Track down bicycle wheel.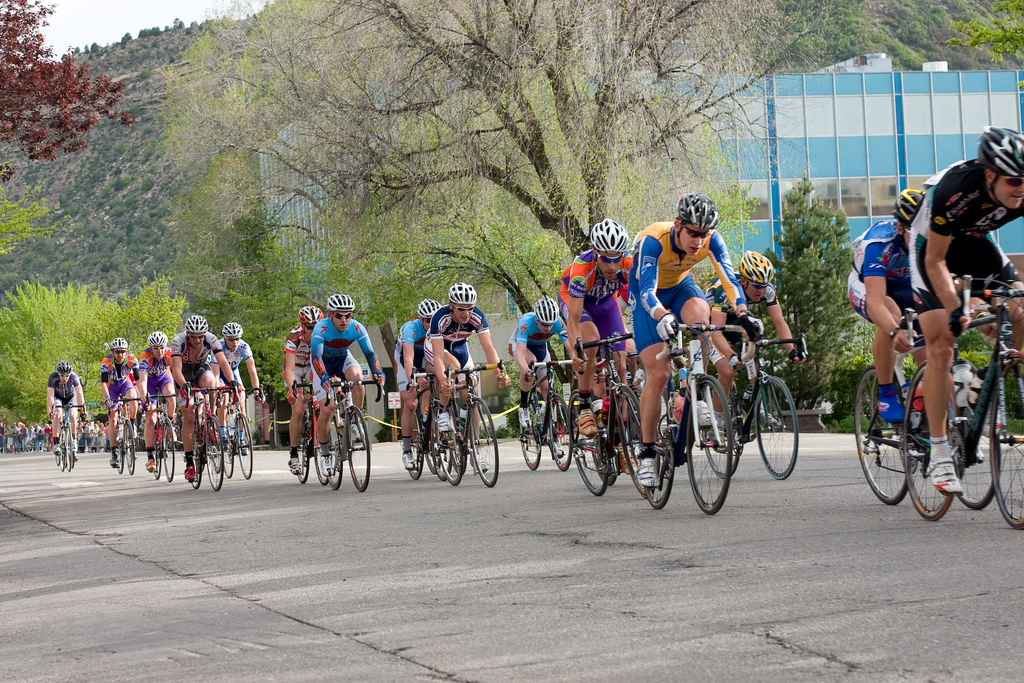
Tracked to [220, 441, 234, 478].
